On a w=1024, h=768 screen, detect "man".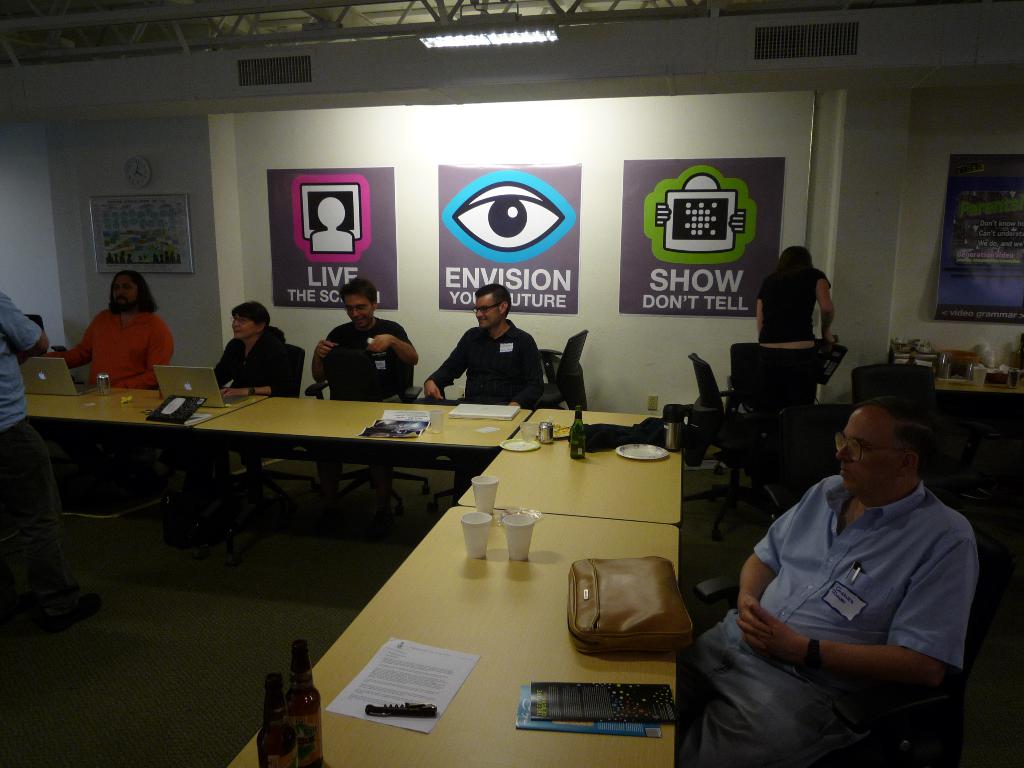
box=[46, 266, 175, 409].
